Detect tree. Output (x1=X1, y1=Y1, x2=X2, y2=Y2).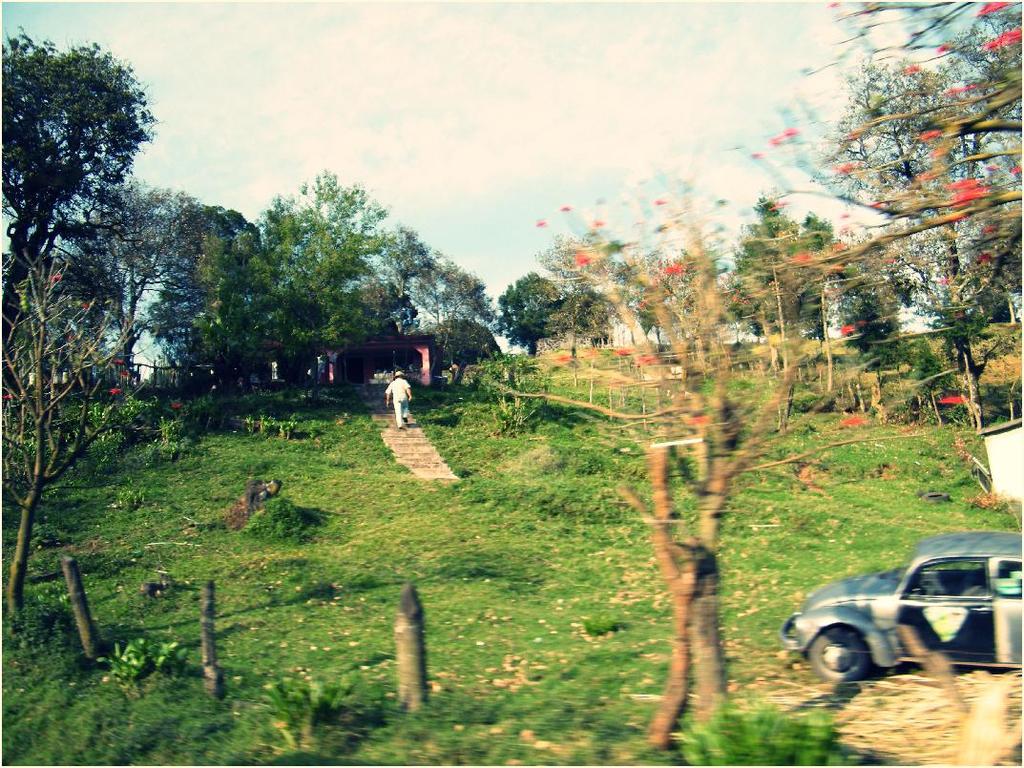
(x1=144, y1=218, x2=293, y2=395).
